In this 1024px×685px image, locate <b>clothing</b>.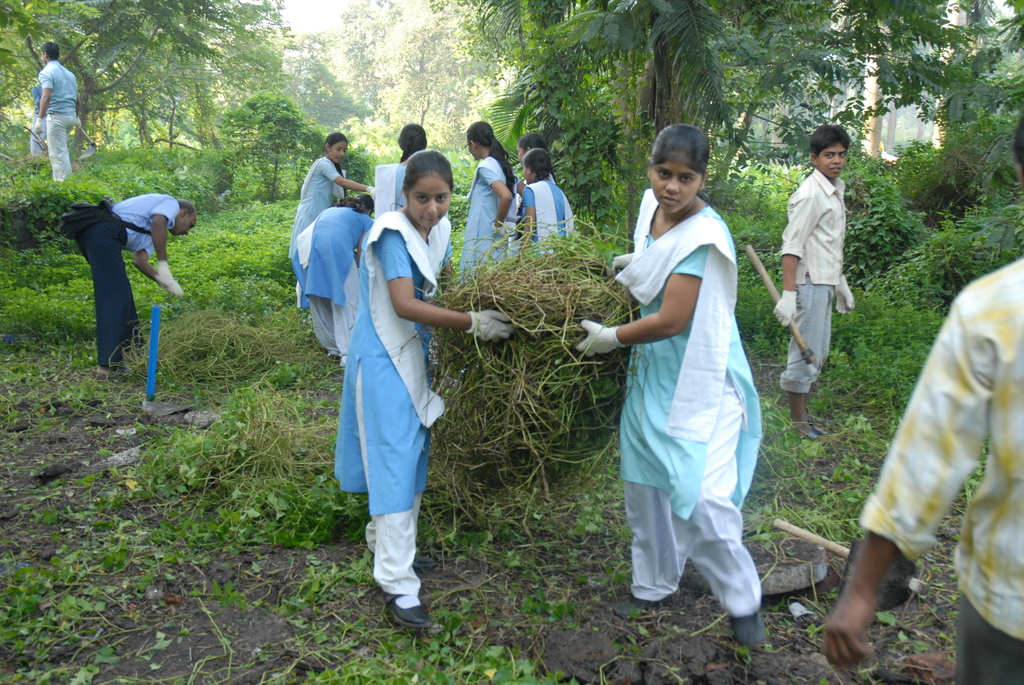
Bounding box: detection(372, 160, 404, 211).
